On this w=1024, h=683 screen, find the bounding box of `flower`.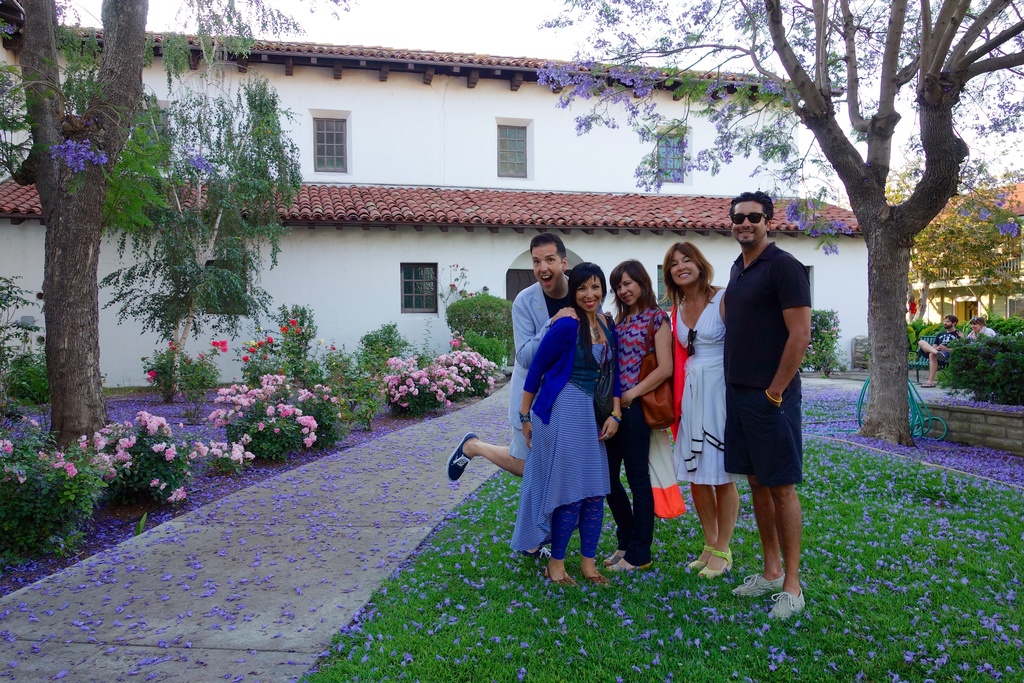
Bounding box: (147, 377, 152, 384).
